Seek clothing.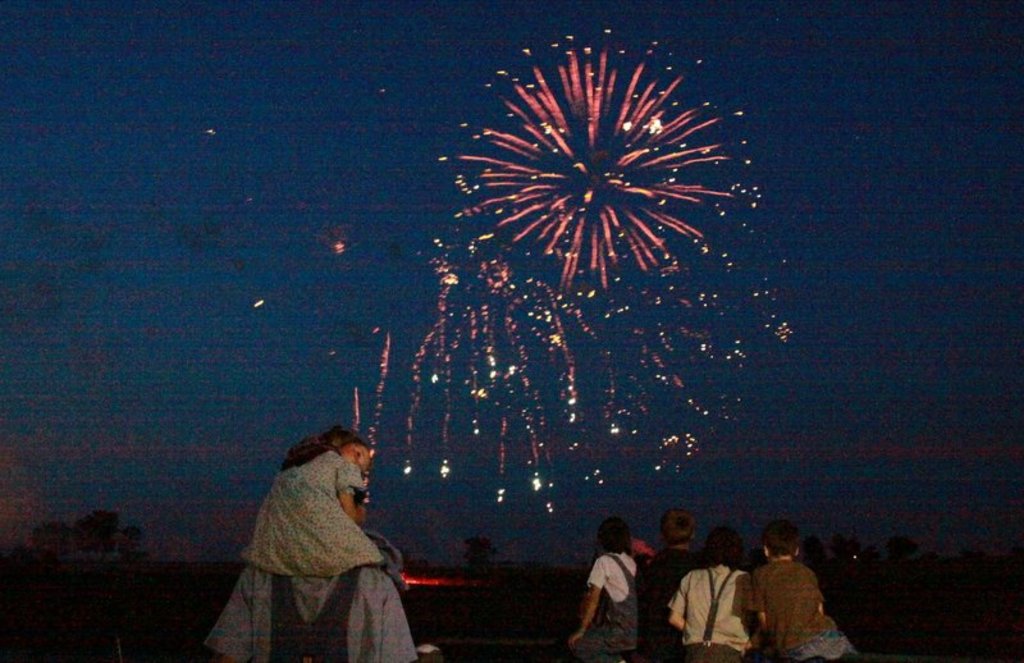
(236, 449, 379, 577).
